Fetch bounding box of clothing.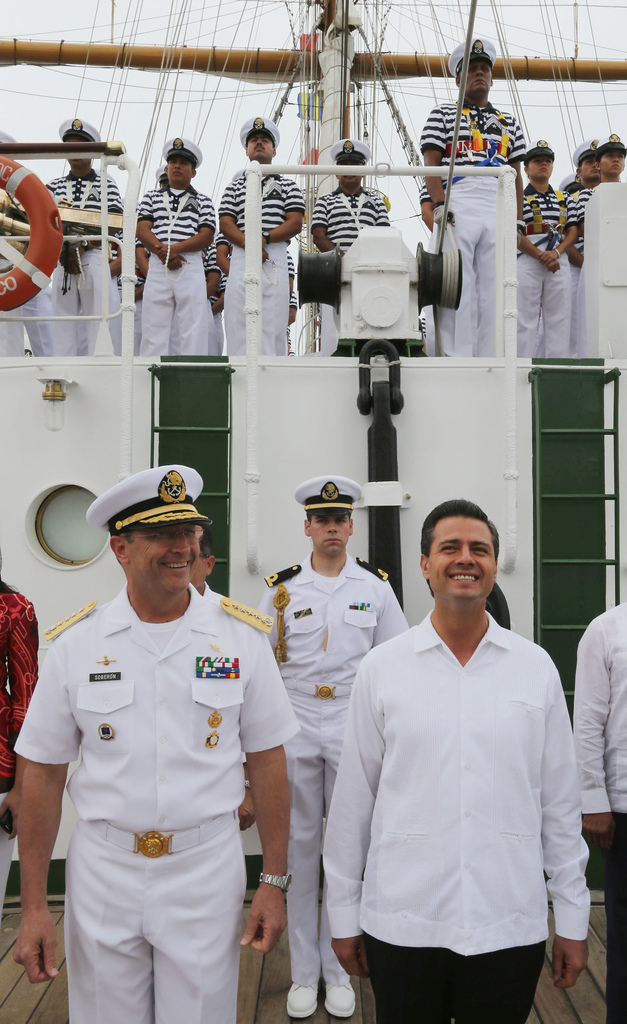
Bbox: left=250, top=548, right=408, bottom=987.
